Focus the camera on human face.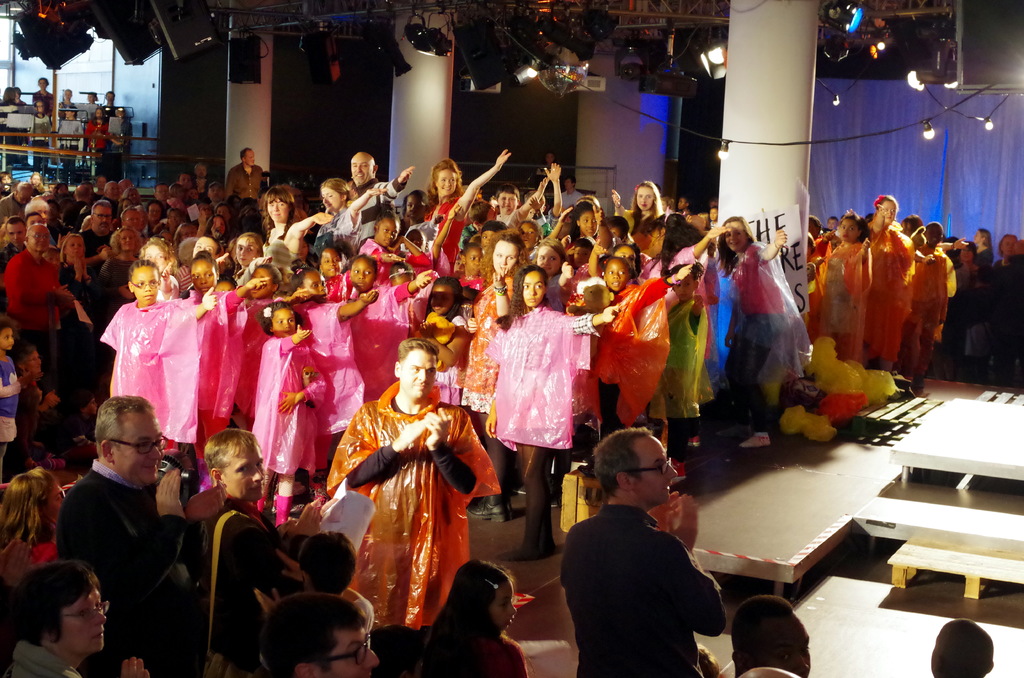
Focus region: x1=879, y1=201, x2=897, y2=223.
